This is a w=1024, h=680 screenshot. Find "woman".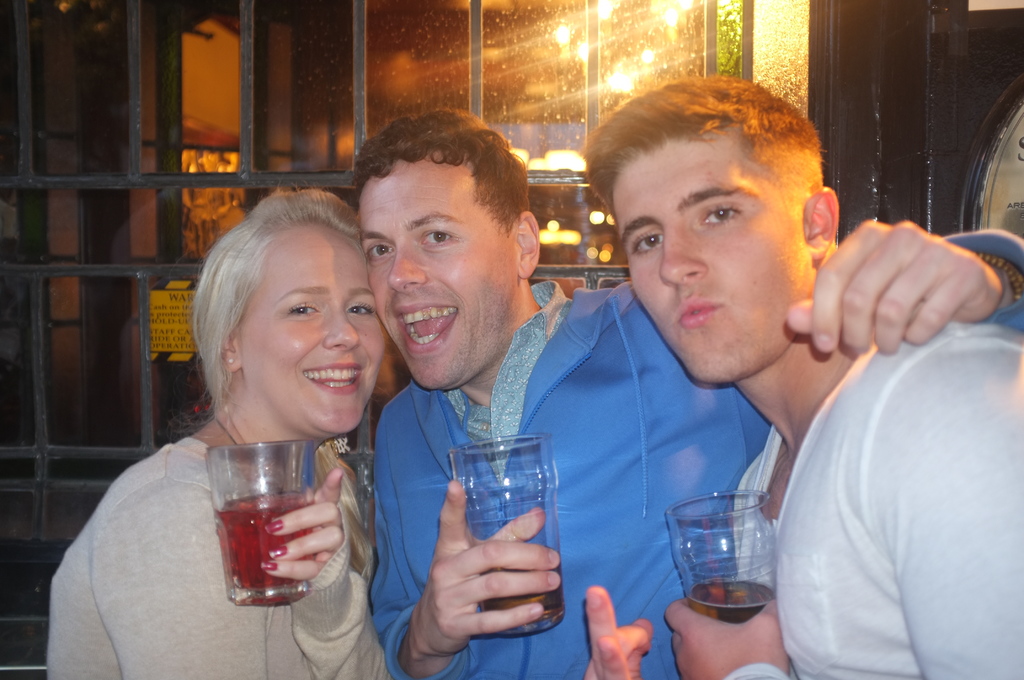
Bounding box: [120, 175, 463, 679].
